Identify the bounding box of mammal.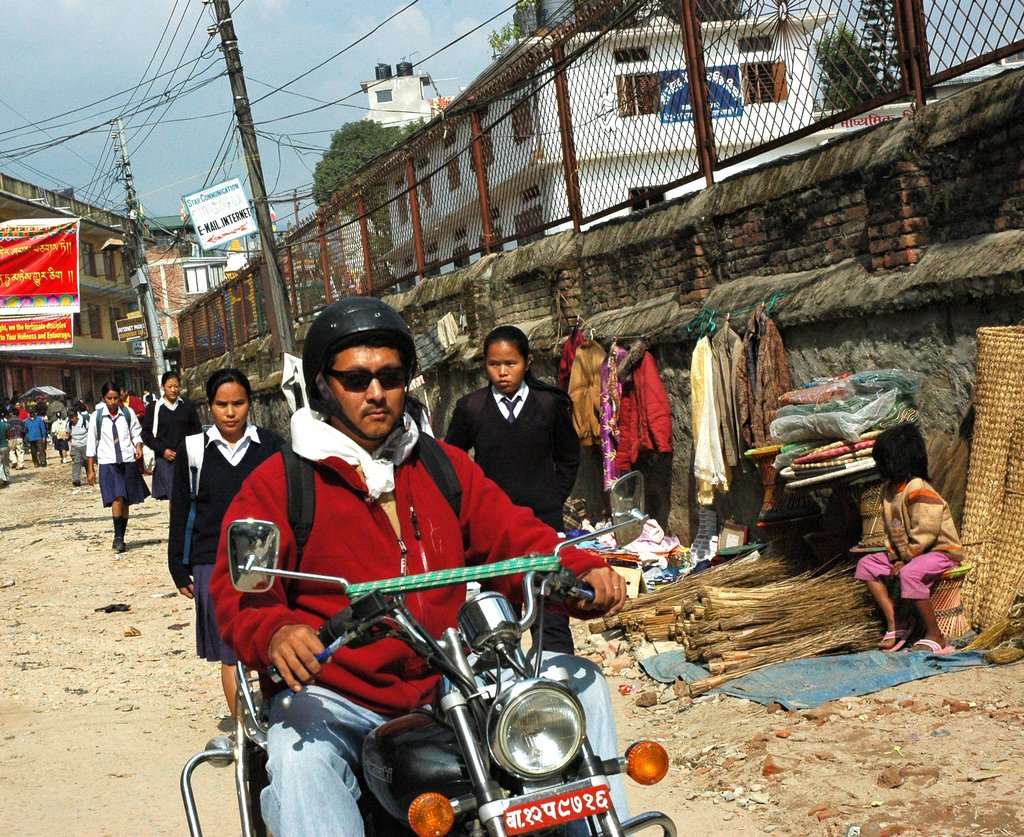
box=[446, 320, 588, 640].
